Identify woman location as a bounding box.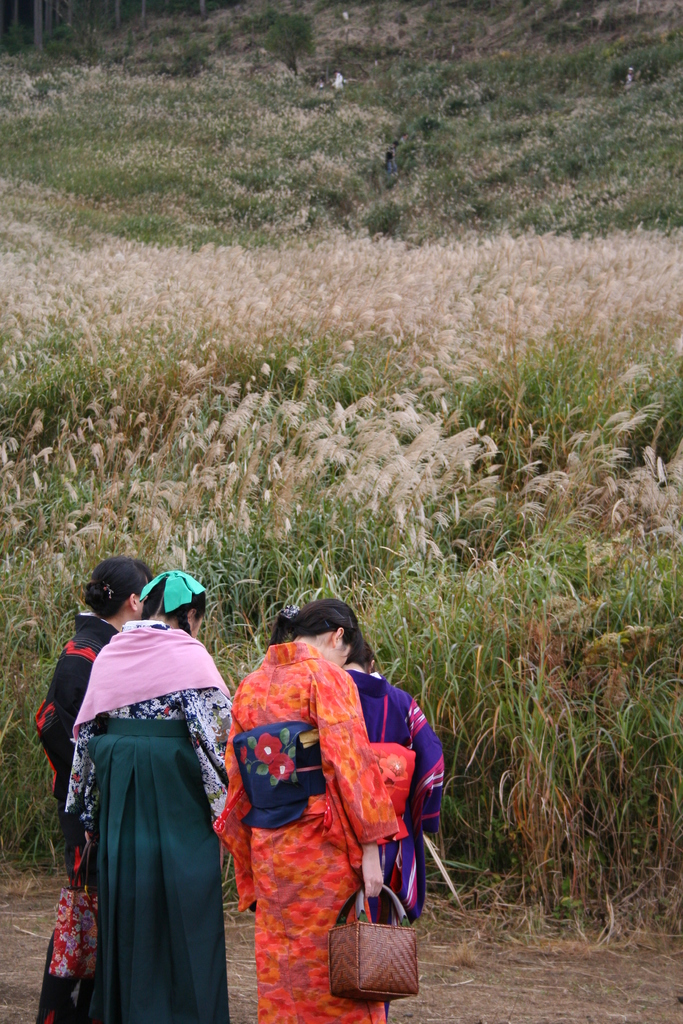
select_region(65, 570, 231, 1023).
